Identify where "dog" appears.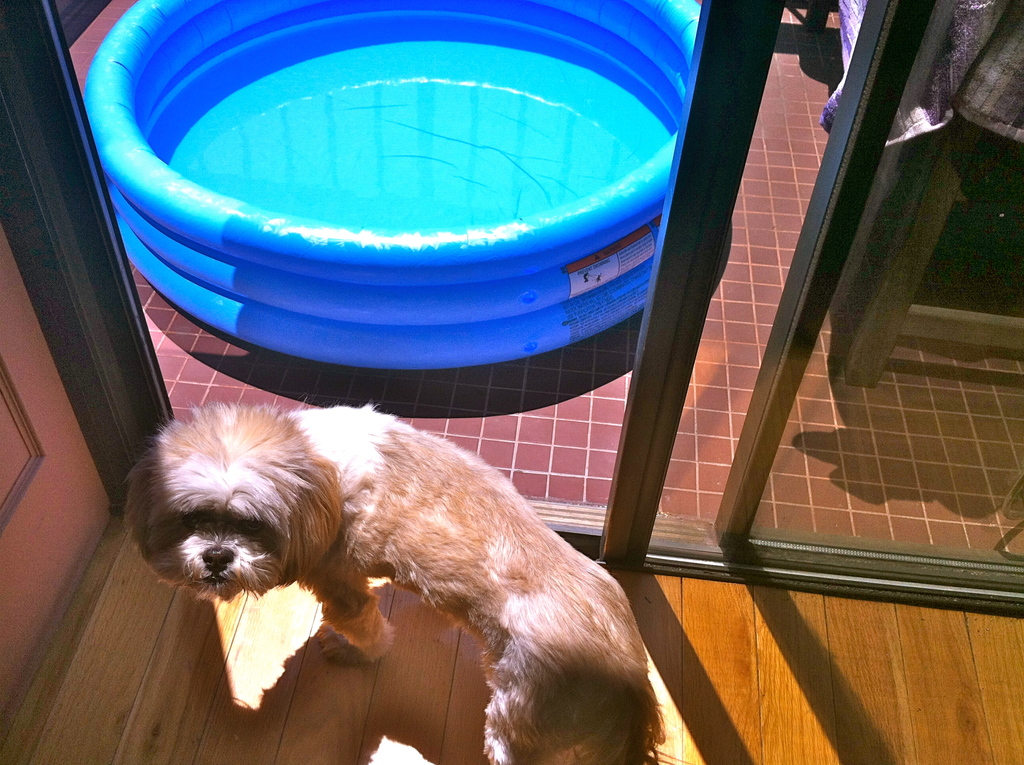
Appears at <region>125, 401, 664, 764</region>.
